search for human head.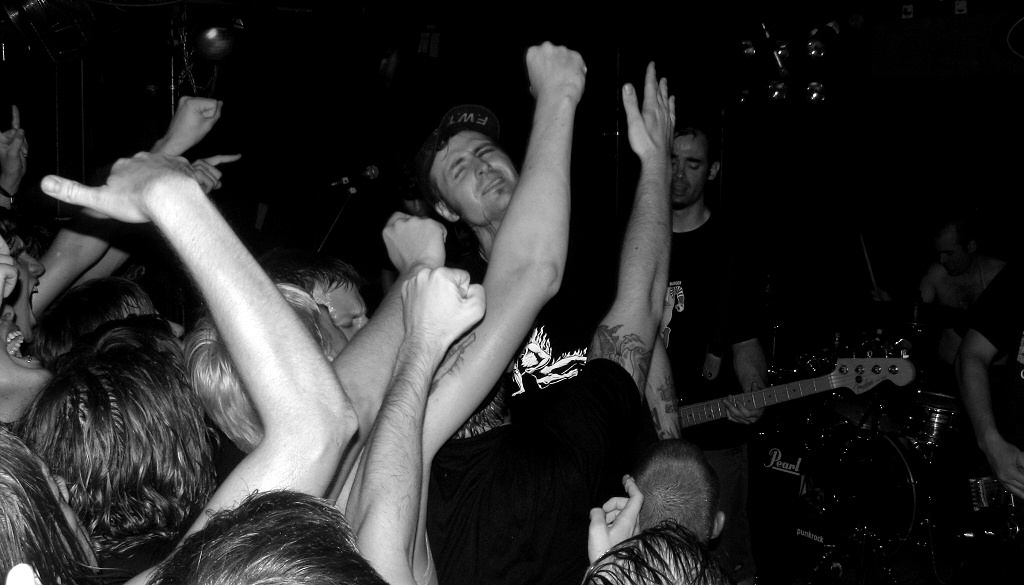
Found at x1=265 y1=257 x2=370 y2=332.
